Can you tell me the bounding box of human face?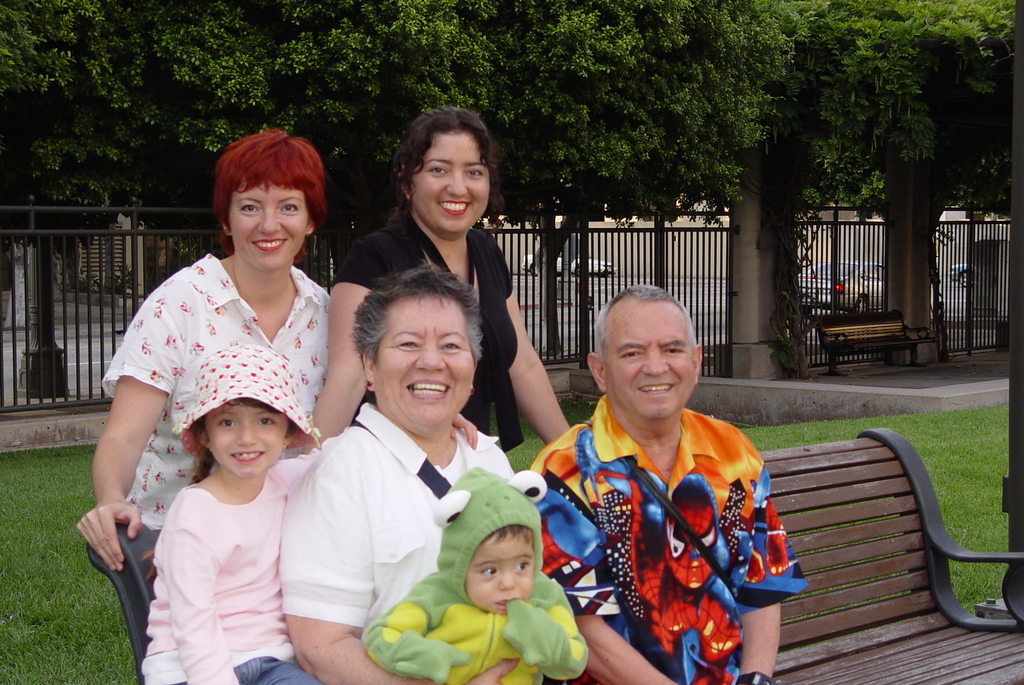
detection(666, 500, 720, 588).
